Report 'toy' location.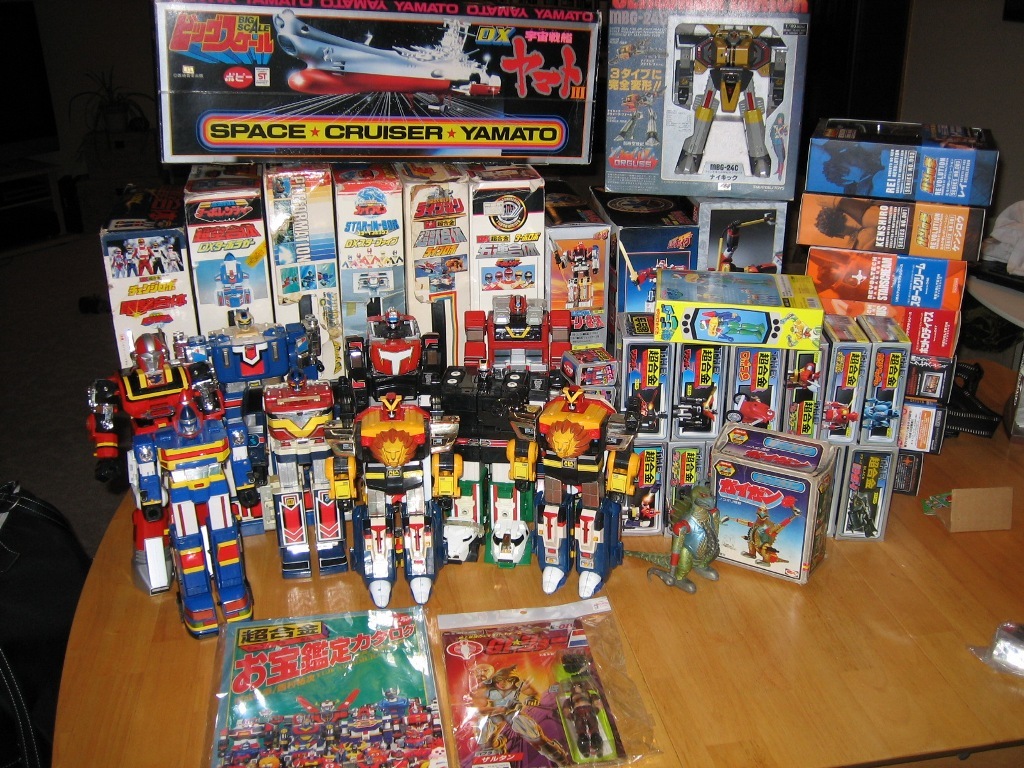
Report: bbox(280, 317, 326, 392).
